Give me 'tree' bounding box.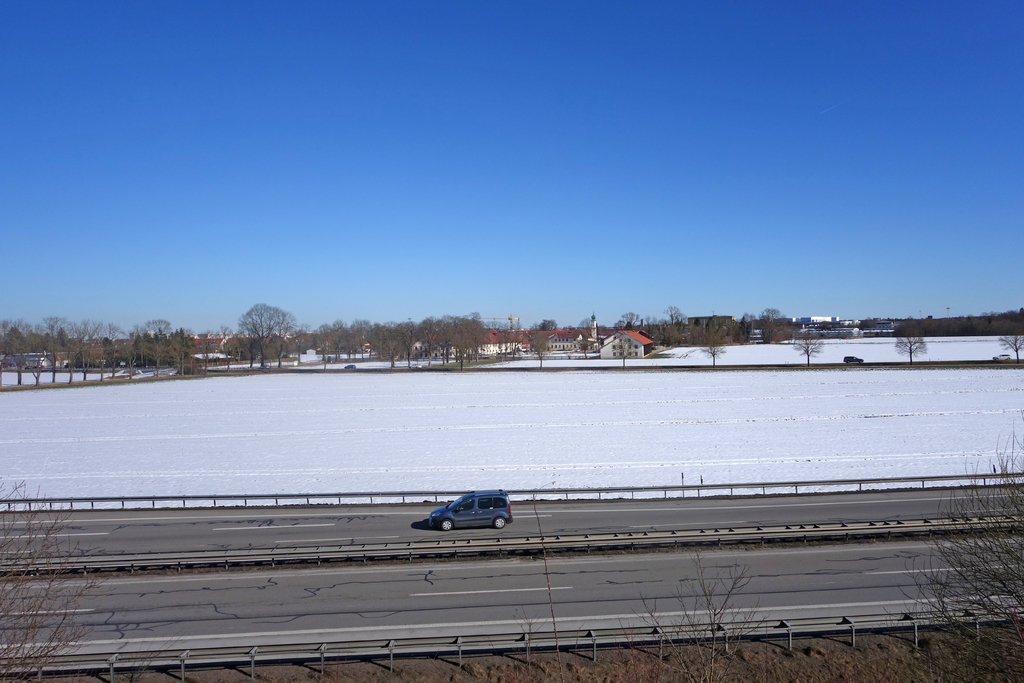
688 313 705 340.
